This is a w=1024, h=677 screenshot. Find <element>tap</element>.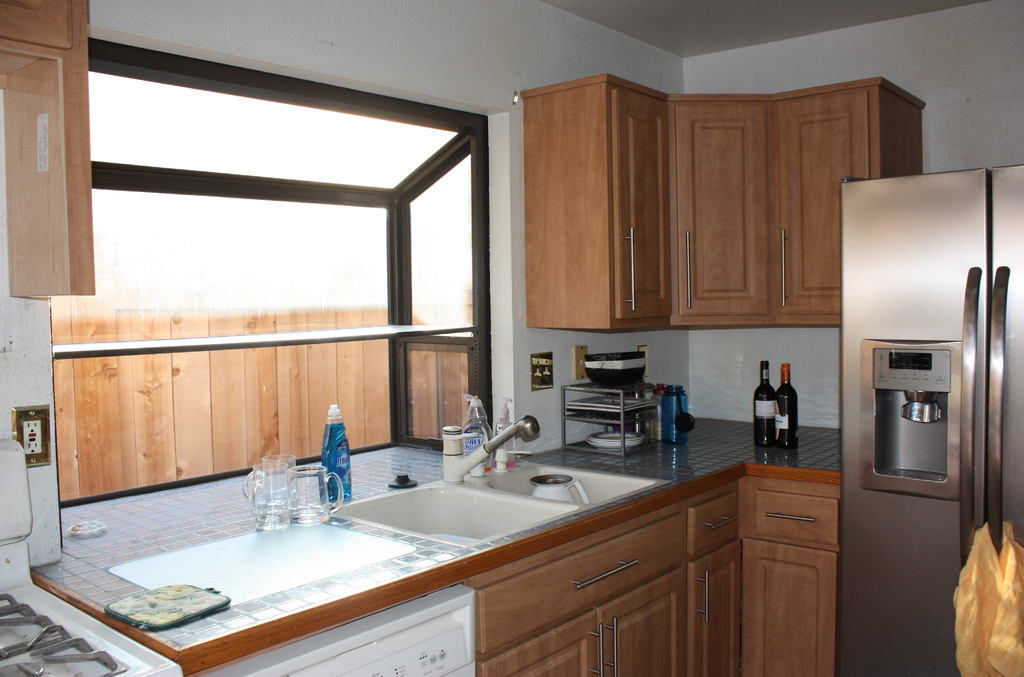
Bounding box: bbox(434, 417, 536, 493).
